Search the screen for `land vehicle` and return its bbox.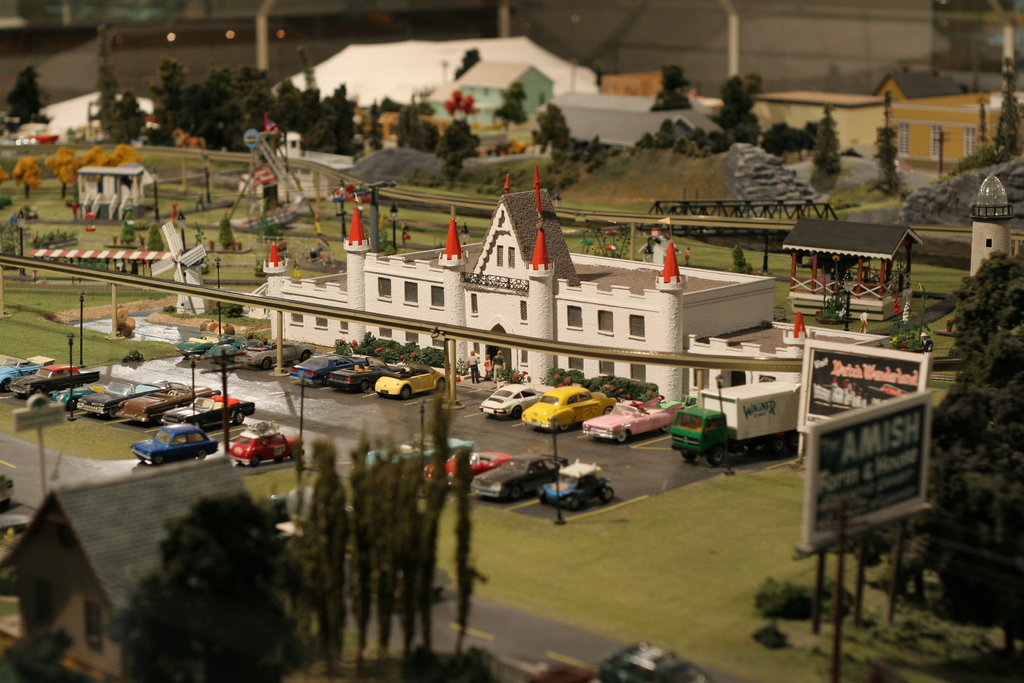
Found: [x1=468, y1=452, x2=570, y2=502].
